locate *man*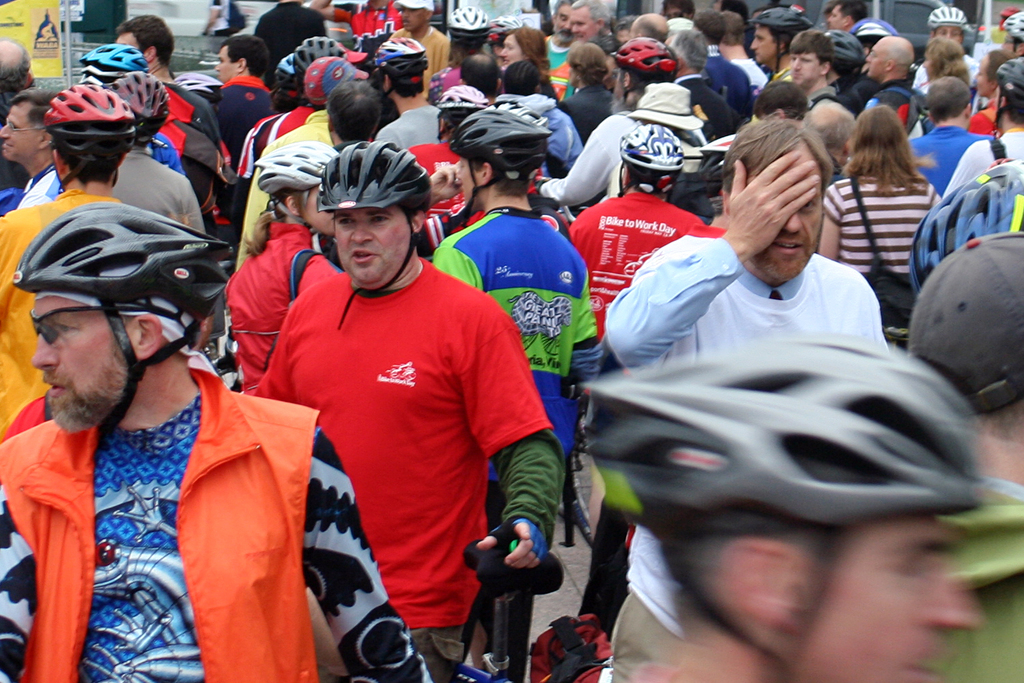
x1=425 y1=3 x2=495 y2=107
